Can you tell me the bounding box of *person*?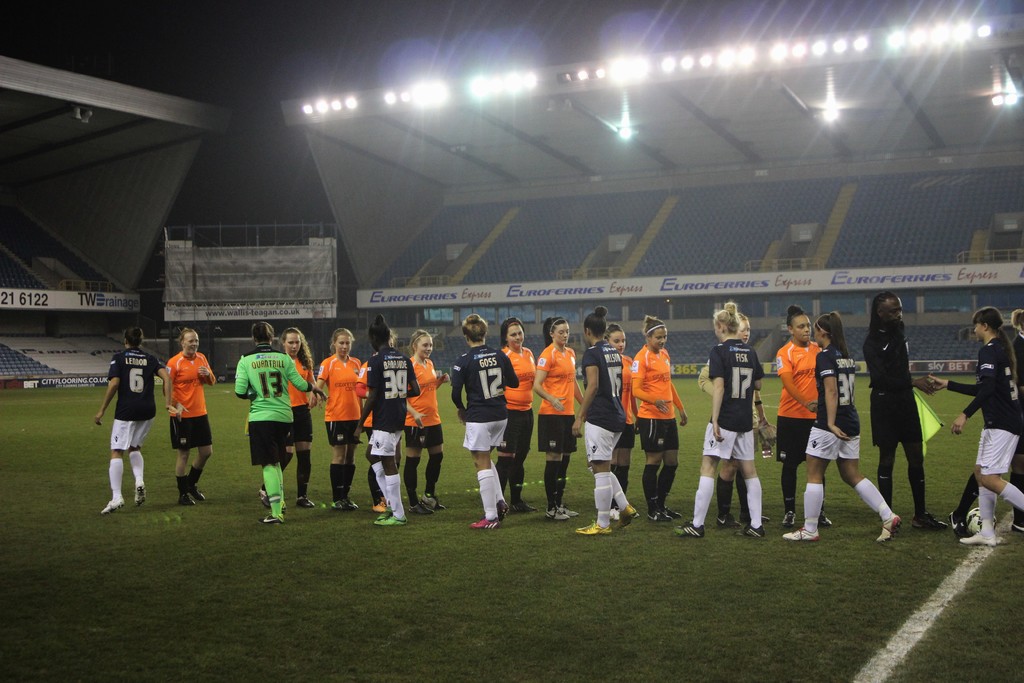
x1=259, y1=308, x2=298, y2=507.
